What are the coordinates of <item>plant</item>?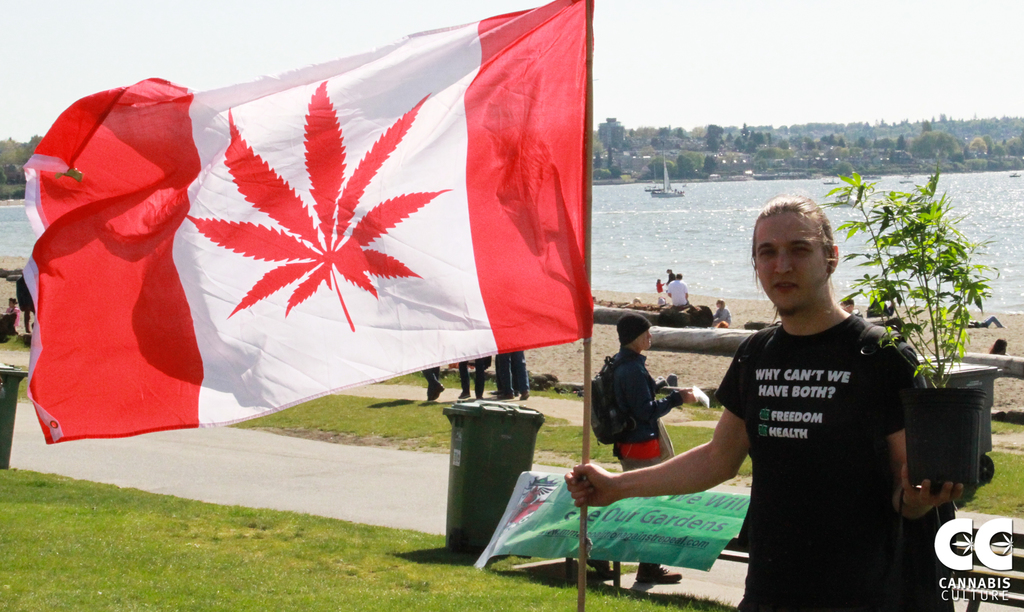
region(818, 159, 995, 386).
